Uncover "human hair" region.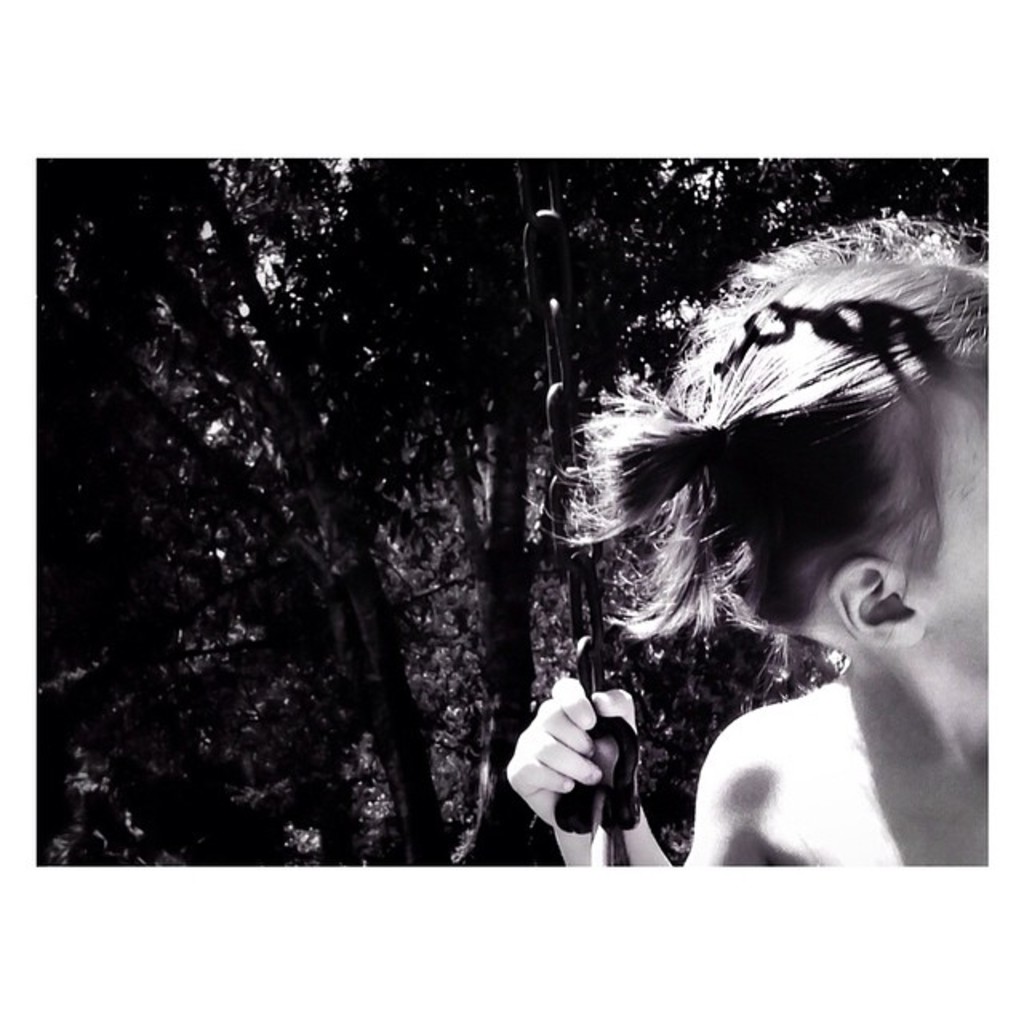
Uncovered: [592,254,970,726].
